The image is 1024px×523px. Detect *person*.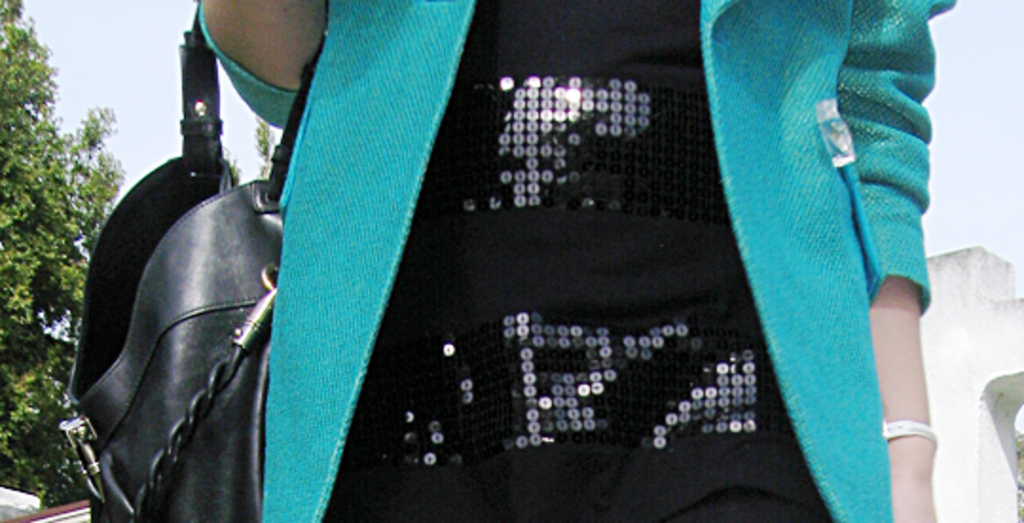
Detection: 696,0,946,489.
